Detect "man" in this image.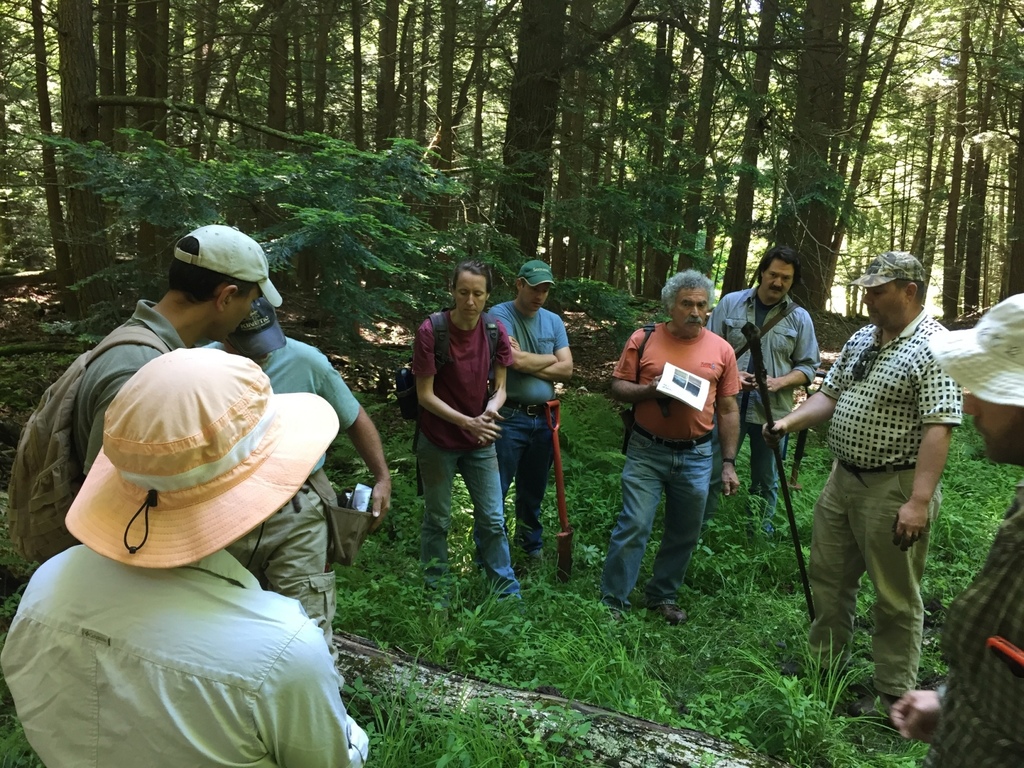
Detection: BBox(486, 274, 570, 557).
